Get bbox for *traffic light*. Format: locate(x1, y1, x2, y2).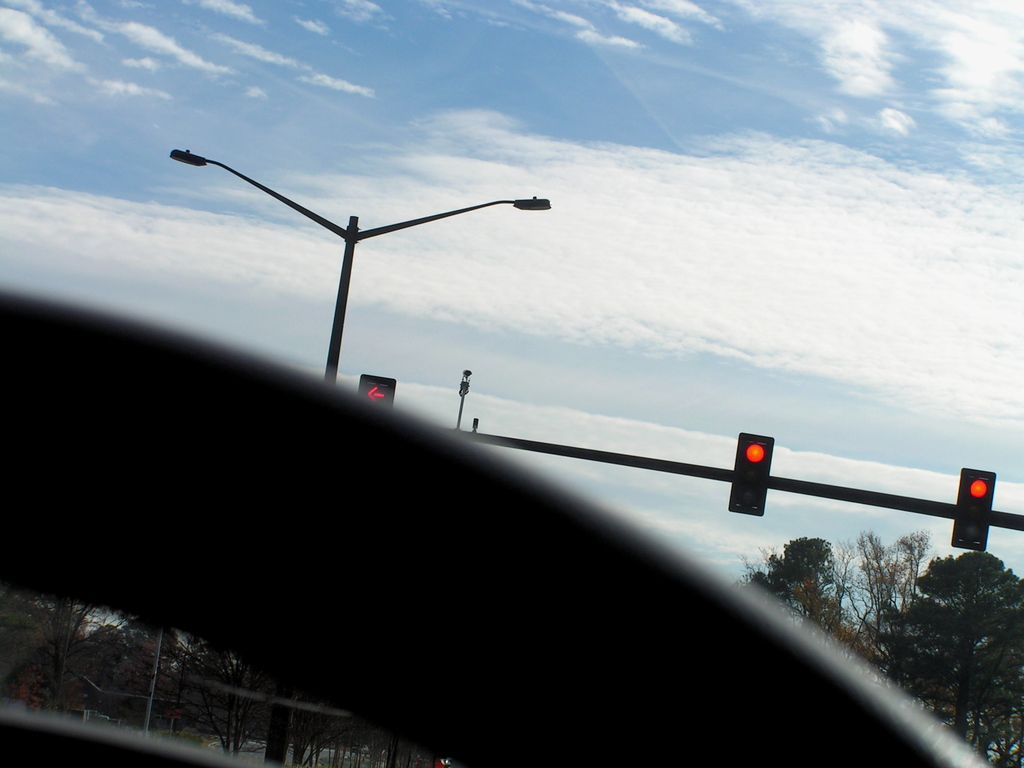
locate(951, 467, 997, 554).
